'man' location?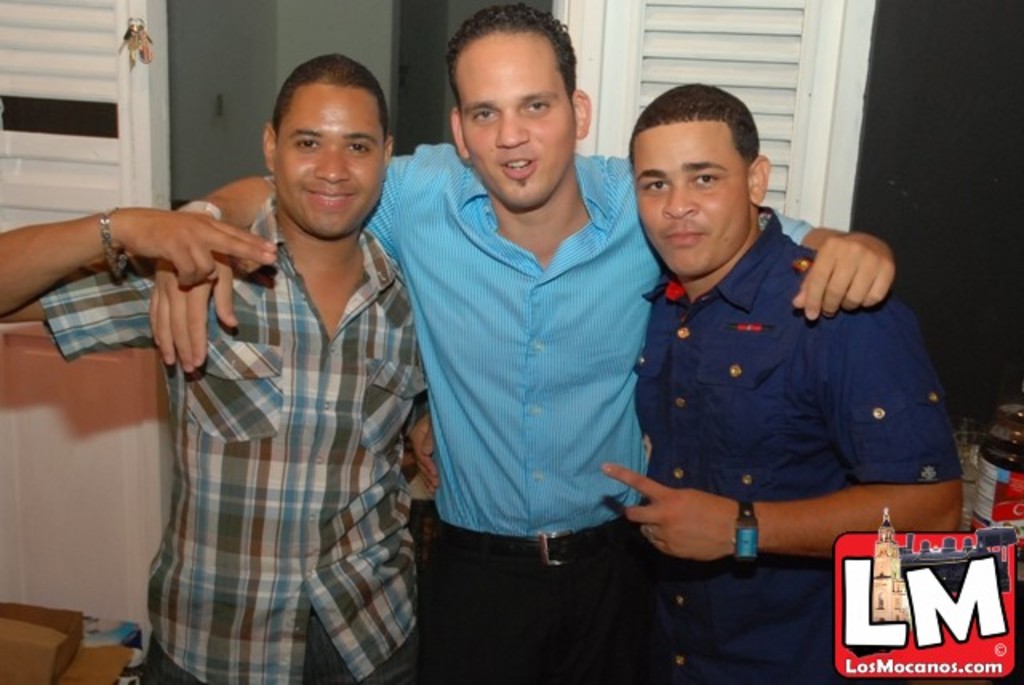
region(0, 54, 422, 683)
